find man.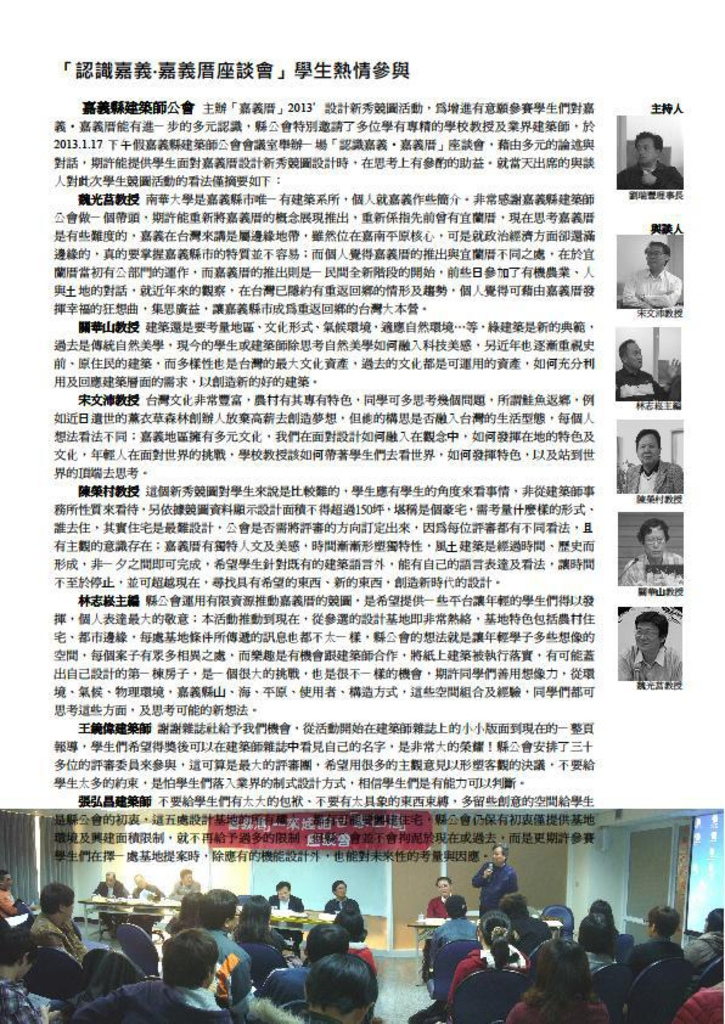
[x1=322, y1=878, x2=360, y2=915].
